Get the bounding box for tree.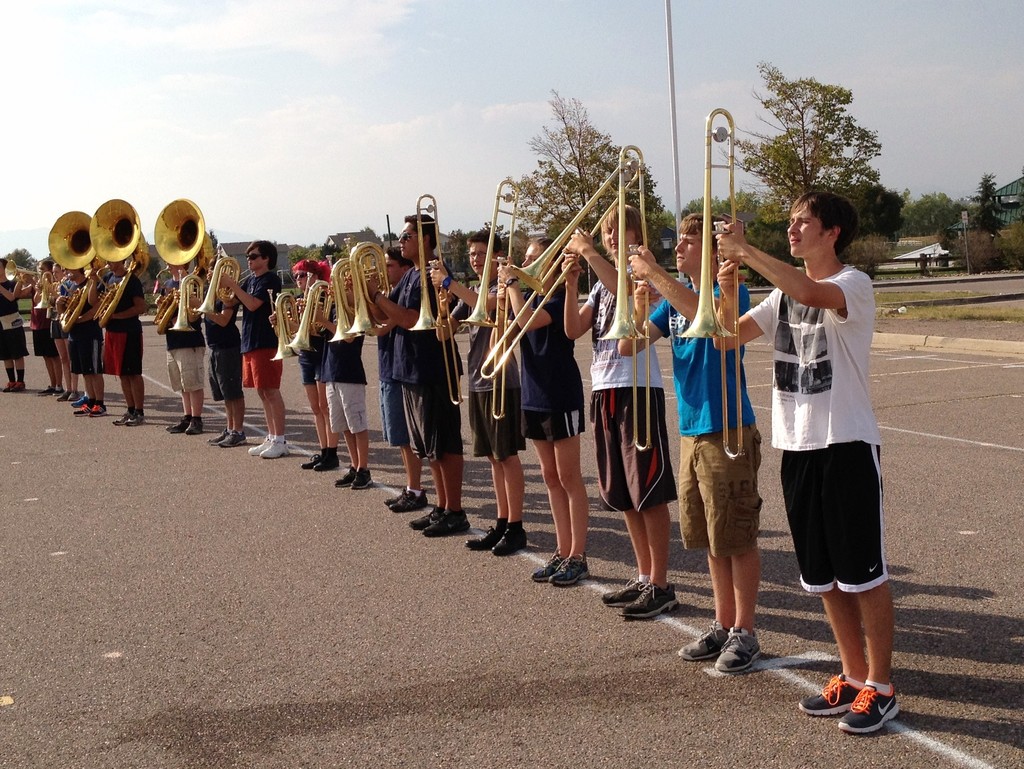
bbox=[903, 181, 957, 232].
